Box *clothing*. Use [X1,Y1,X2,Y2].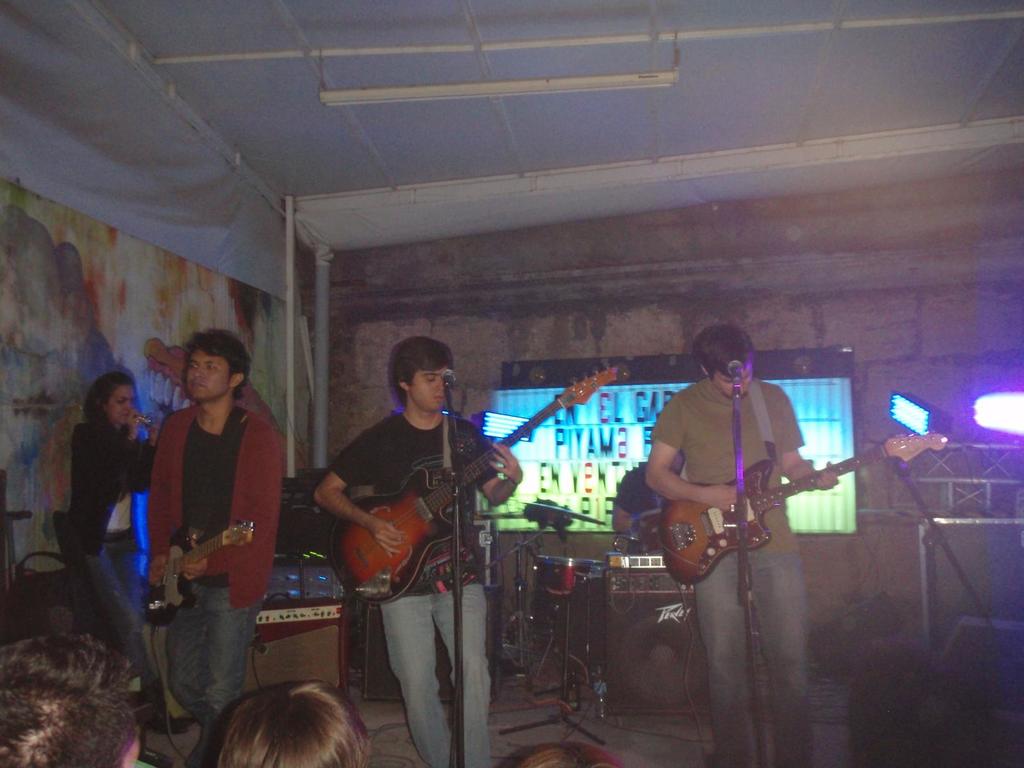
[620,454,673,574].
